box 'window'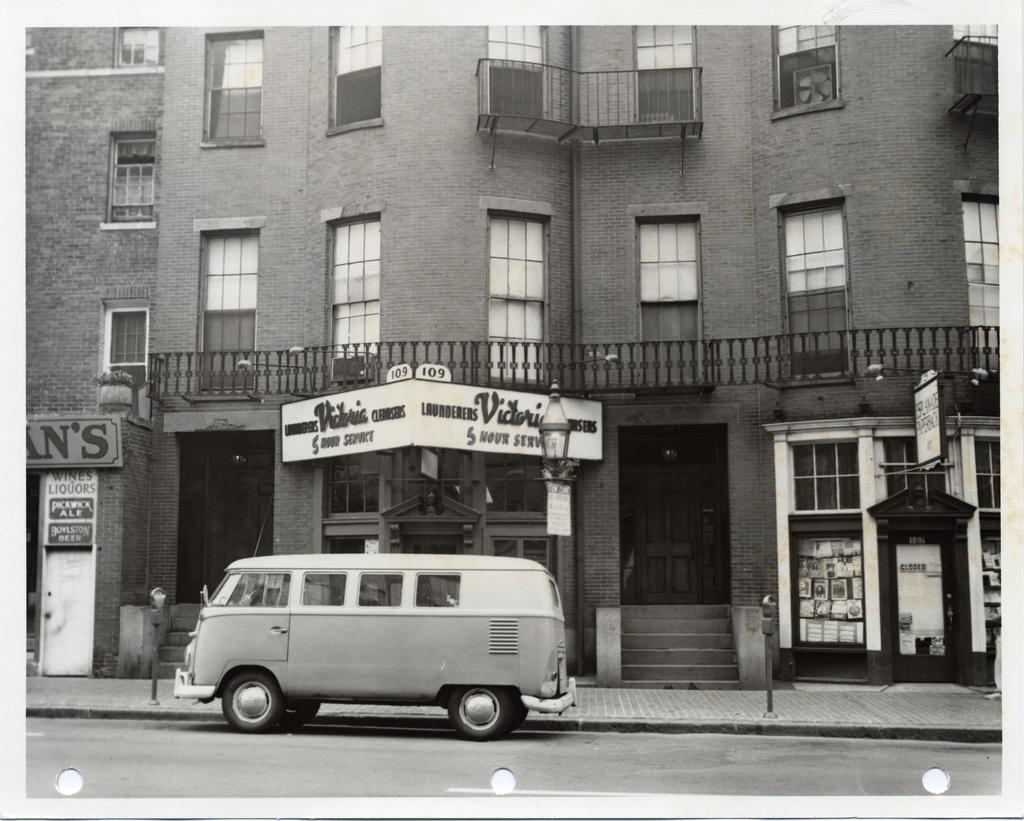
detection(333, 214, 380, 370)
